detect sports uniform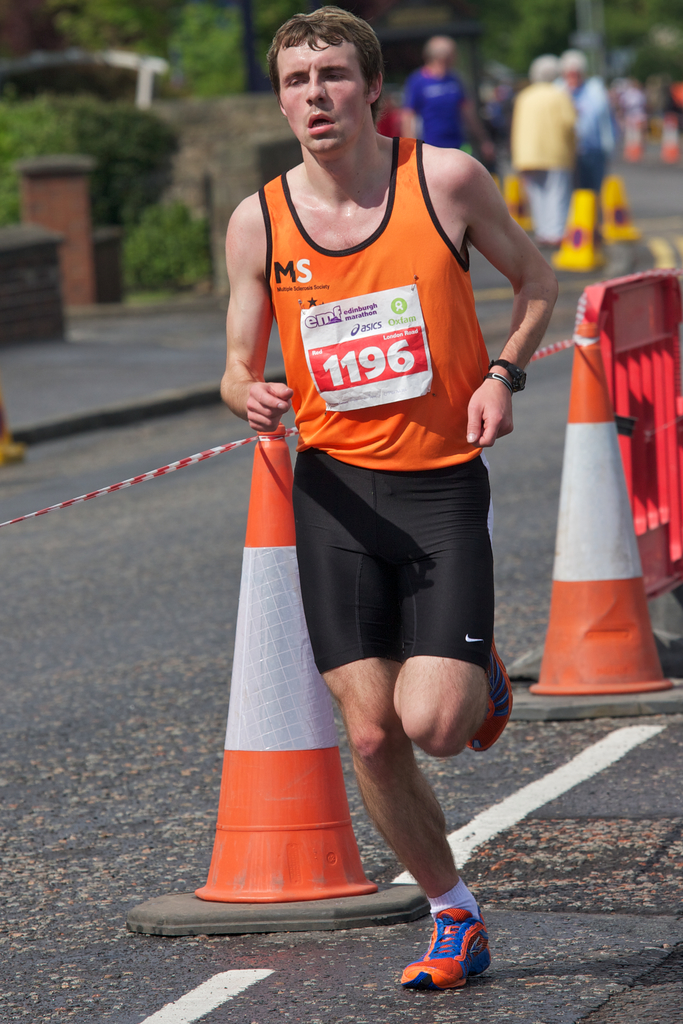
<bbox>214, 24, 548, 783</bbox>
